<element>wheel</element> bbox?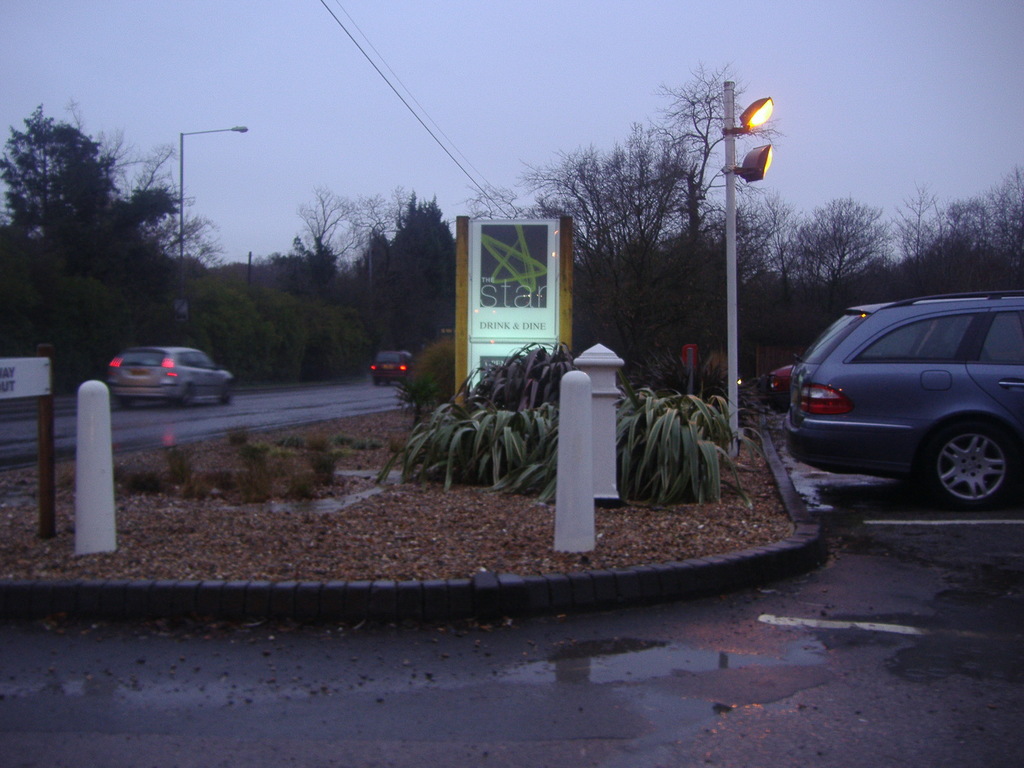
<box>226,381,234,402</box>
